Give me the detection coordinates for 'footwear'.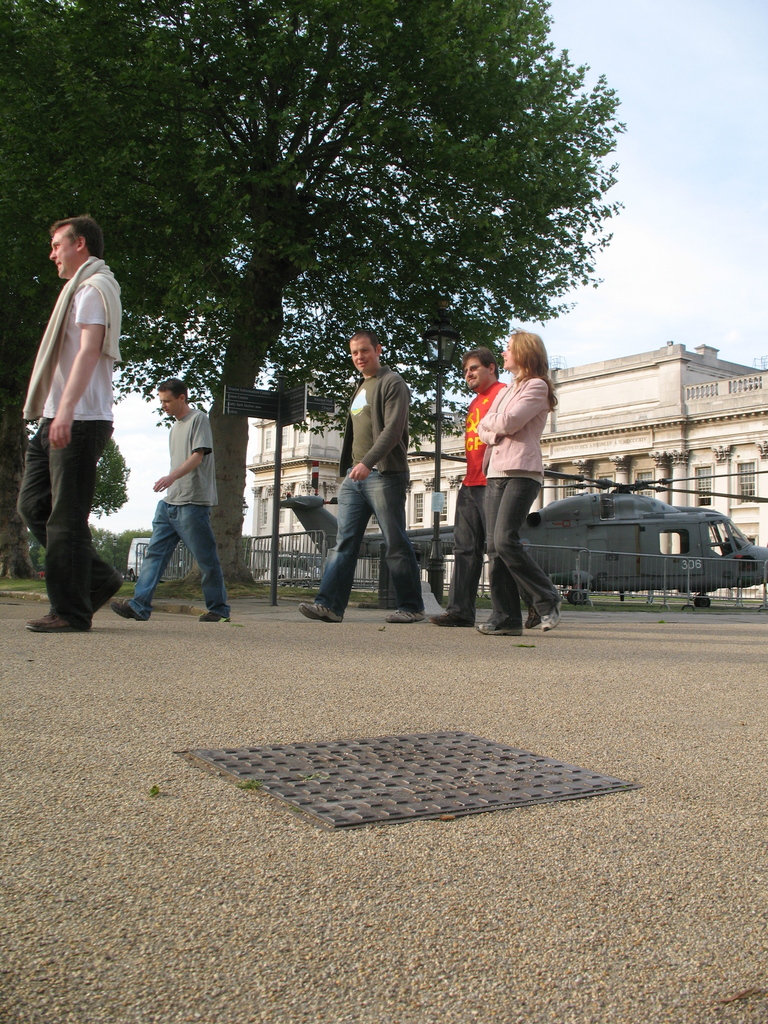
[543,589,564,637].
